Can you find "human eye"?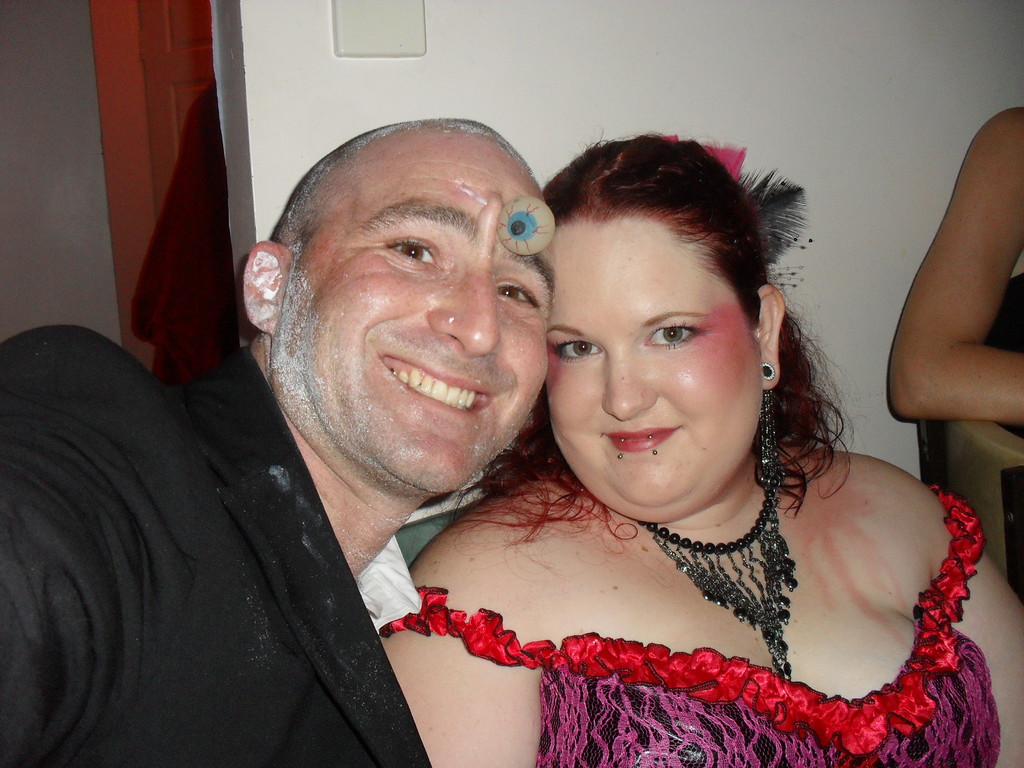
Yes, bounding box: 385,234,445,271.
